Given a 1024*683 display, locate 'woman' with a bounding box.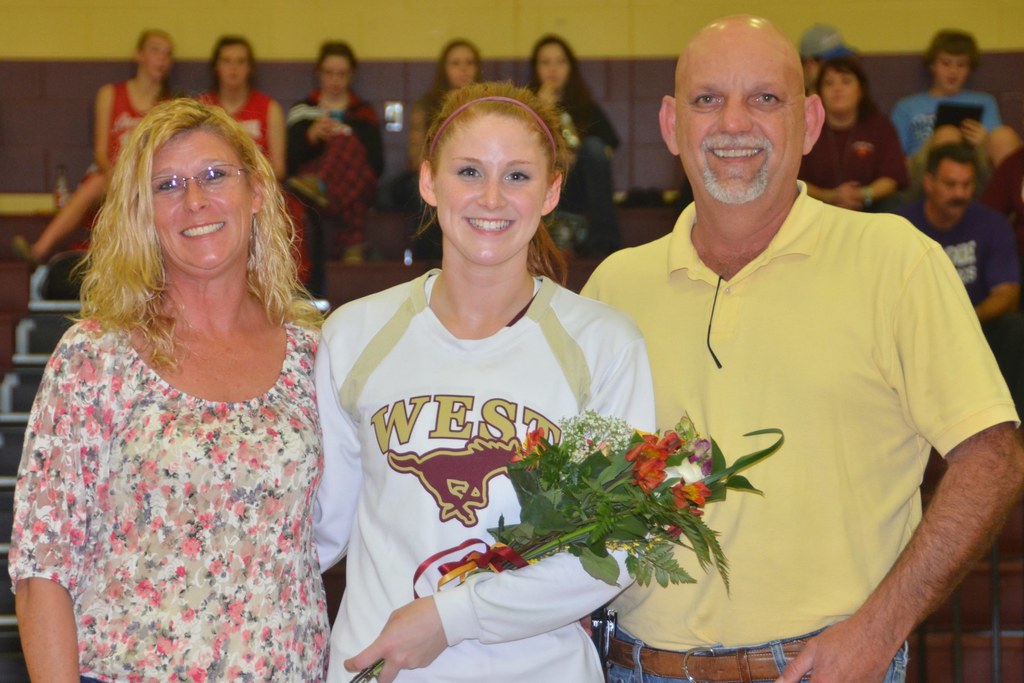
Located: x1=284, y1=43, x2=386, y2=268.
